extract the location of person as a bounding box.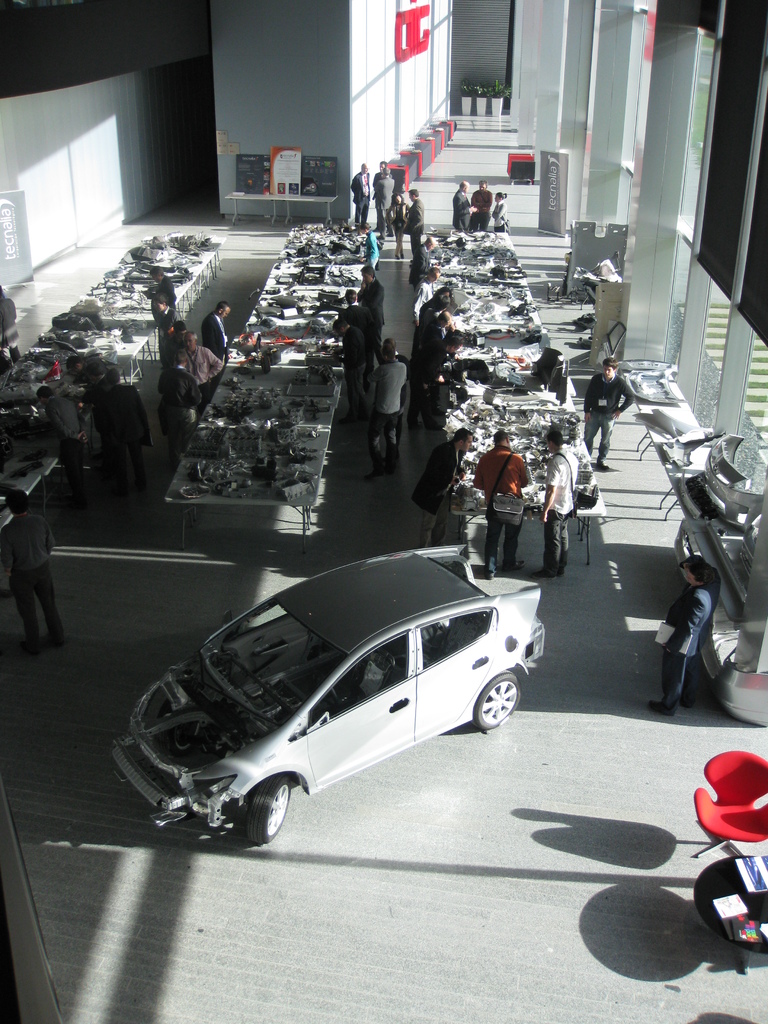
<box>364,340,408,481</box>.
